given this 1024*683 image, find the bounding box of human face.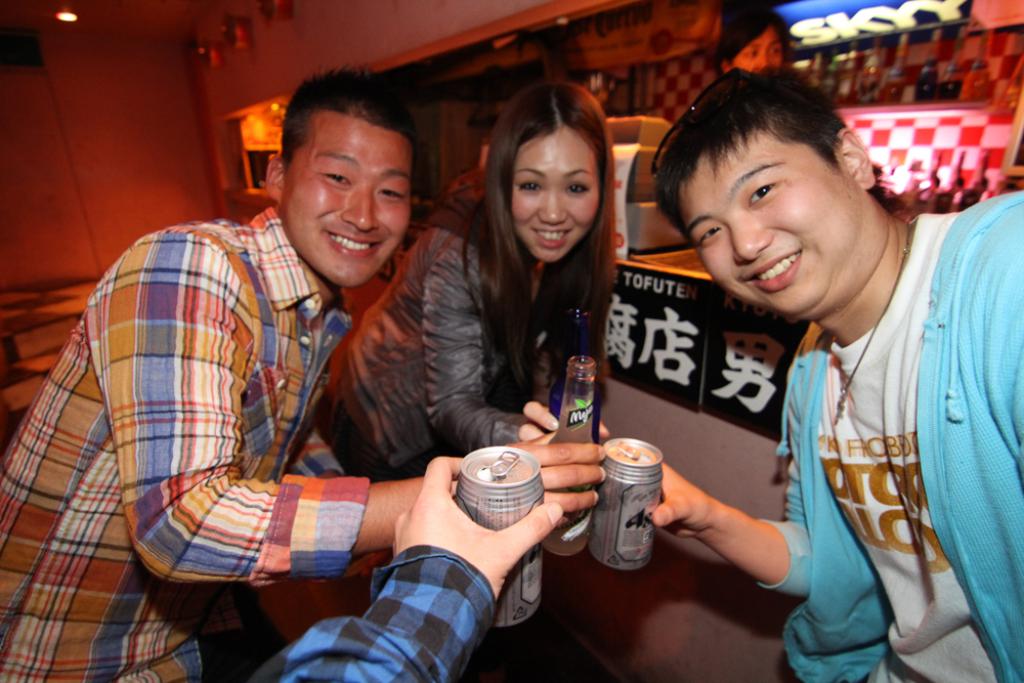
crop(679, 127, 868, 322).
